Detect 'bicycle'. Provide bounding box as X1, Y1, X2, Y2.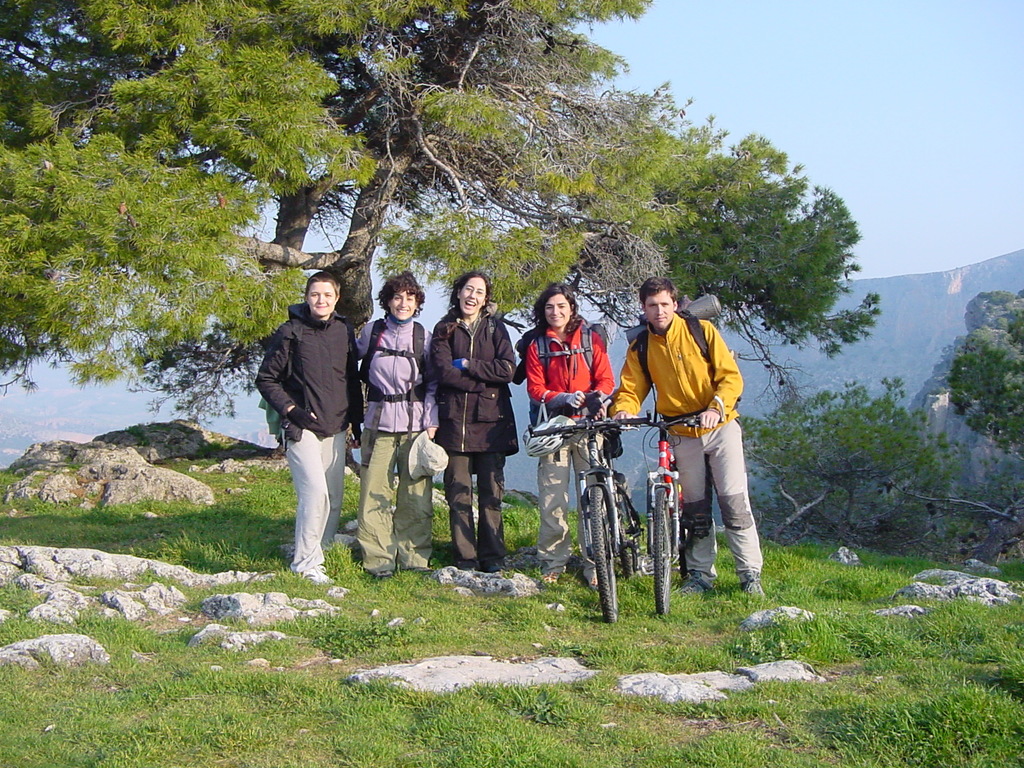
527, 393, 652, 625.
